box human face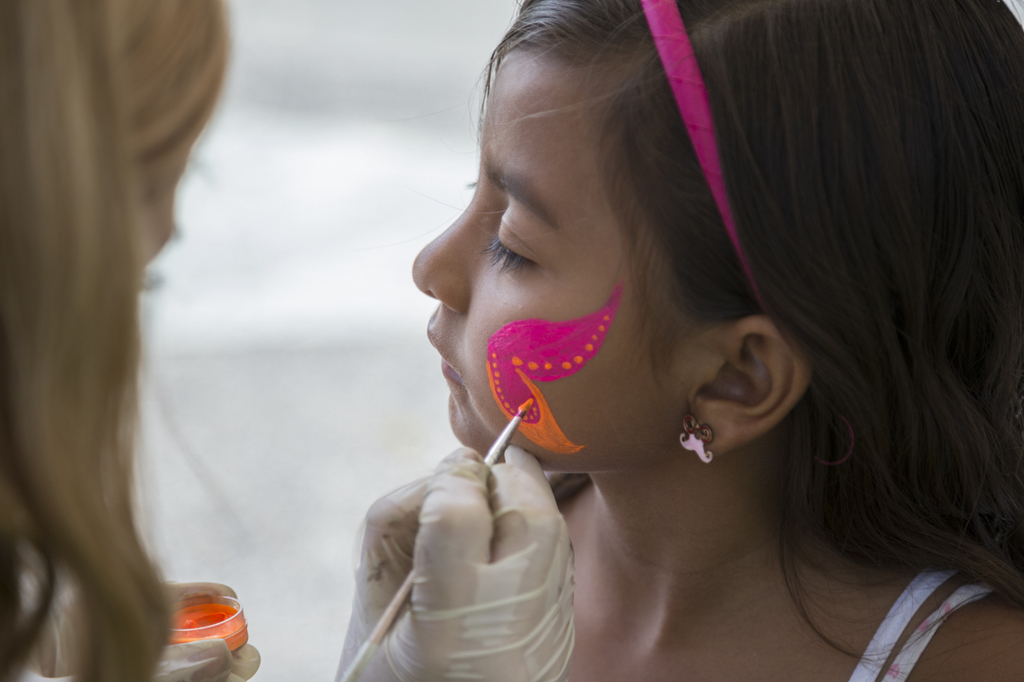
bbox=(141, 189, 179, 262)
